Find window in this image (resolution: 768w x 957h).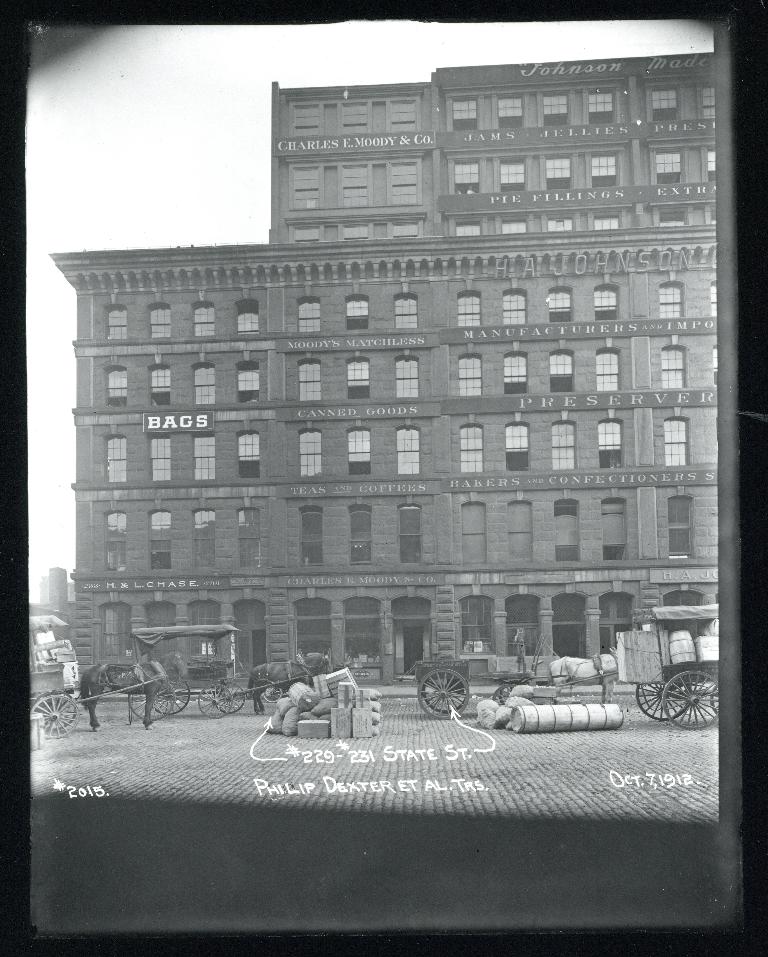
bbox=[658, 346, 685, 388].
